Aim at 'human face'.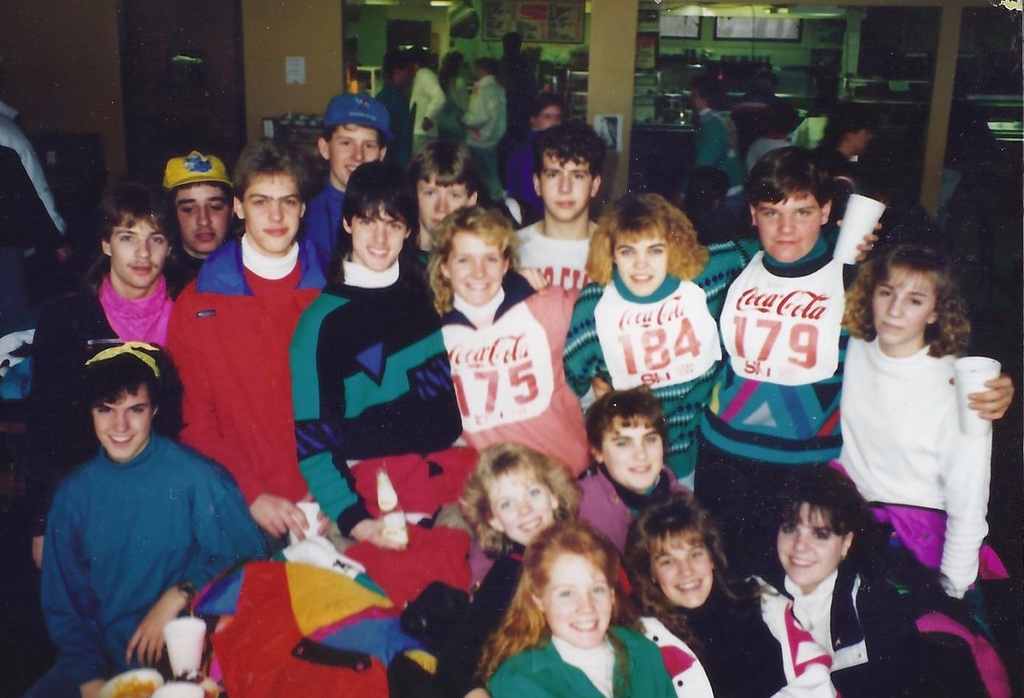
Aimed at region(111, 222, 173, 287).
